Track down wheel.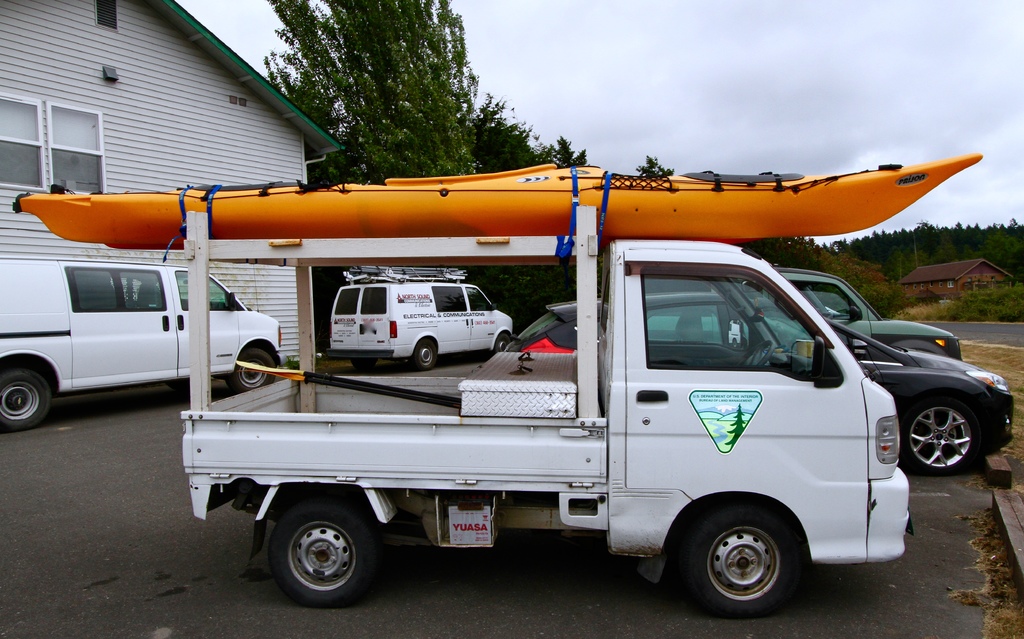
Tracked to bbox(264, 487, 380, 600).
